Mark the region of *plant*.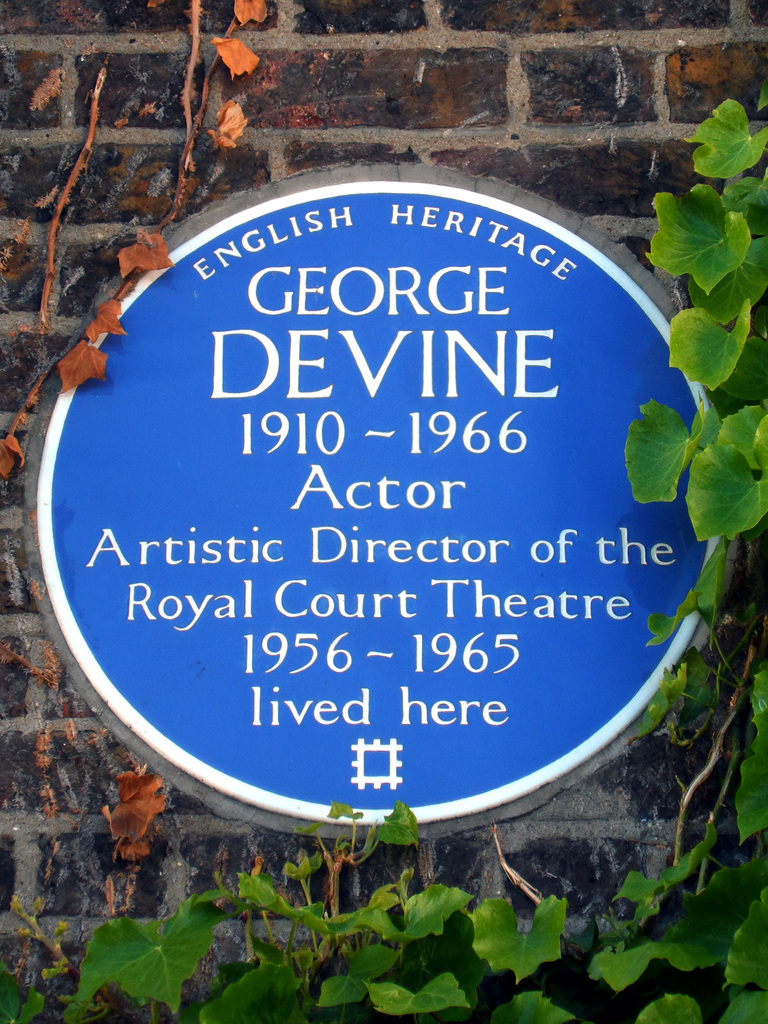
Region: region(0, 95, 767, 1023).
